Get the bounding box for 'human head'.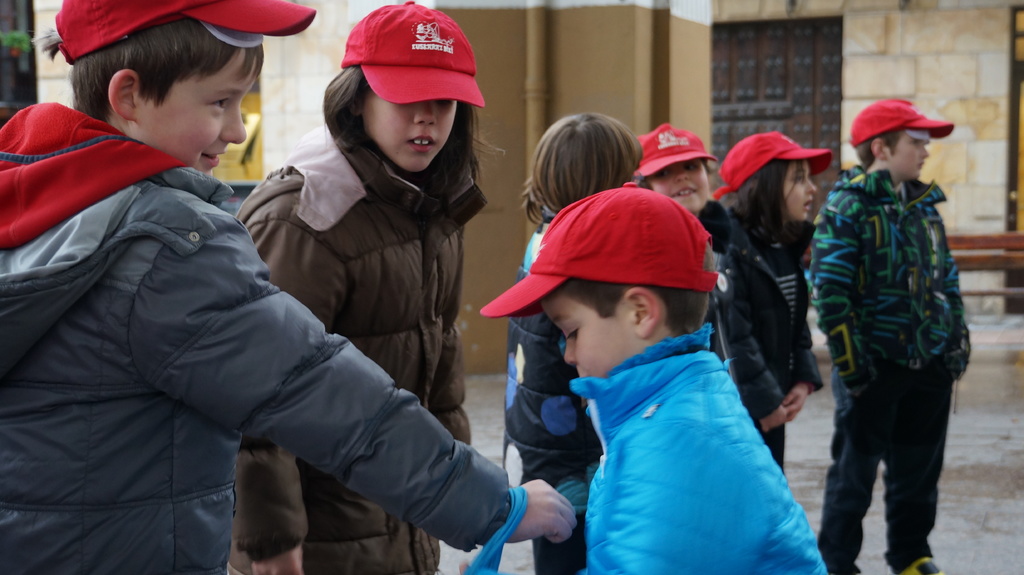
Rect(489, 166, 710, 376).
